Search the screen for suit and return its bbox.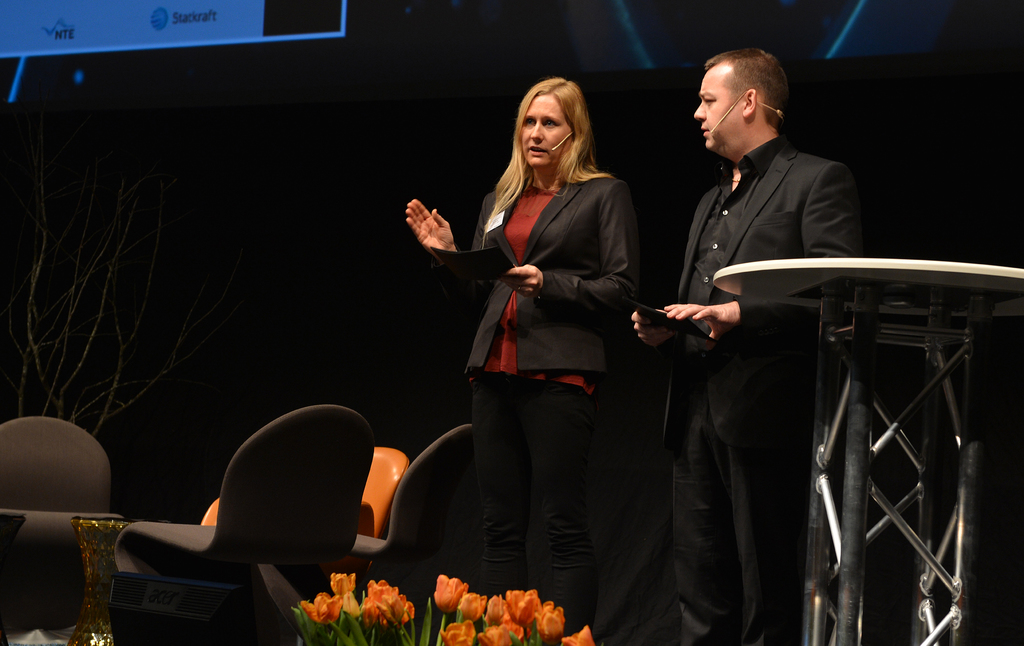
Found: select_region(438, 175, 643, 374).
